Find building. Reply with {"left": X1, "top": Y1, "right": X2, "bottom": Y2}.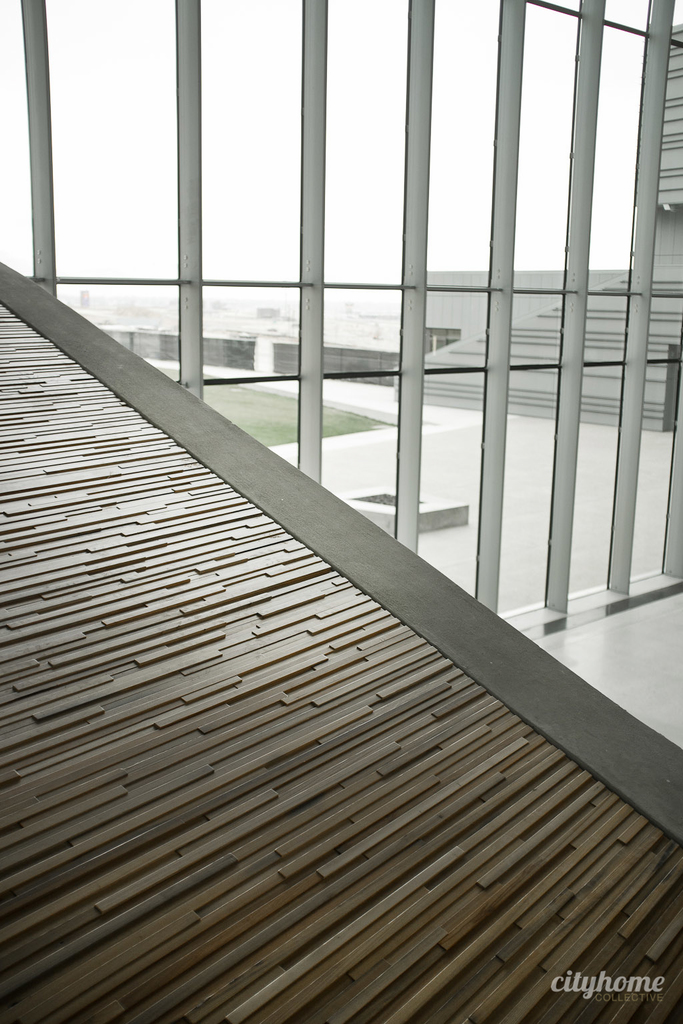
{"left": 0, "top": 0, "right": 682, "bottom": 1023}.
